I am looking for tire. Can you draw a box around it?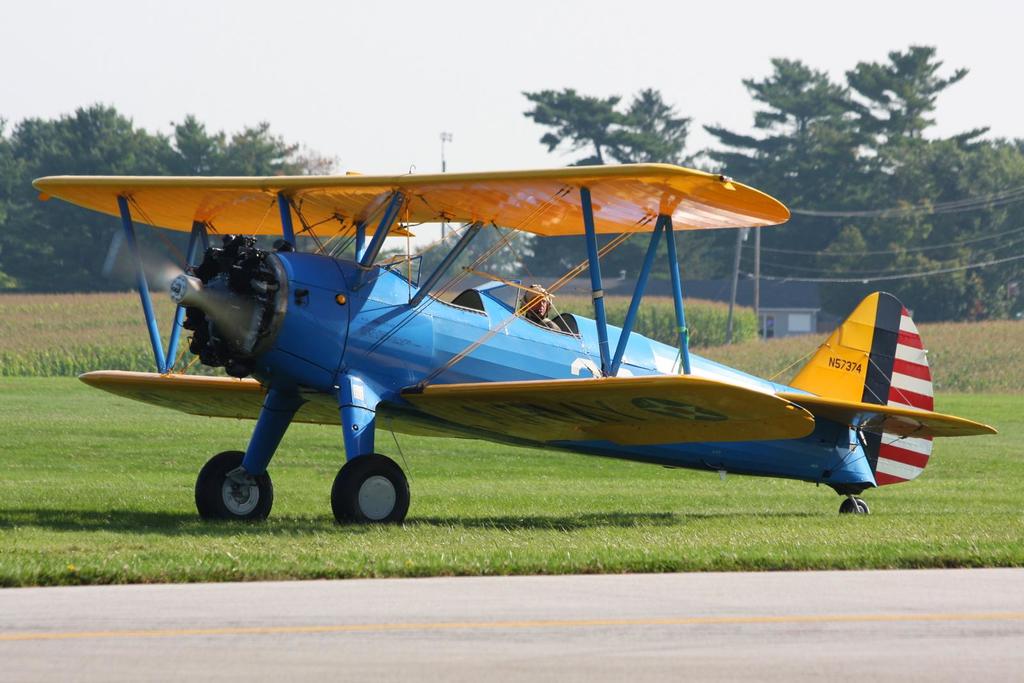
Sure, the bounding box is <box>197,452,271,526</box>.
